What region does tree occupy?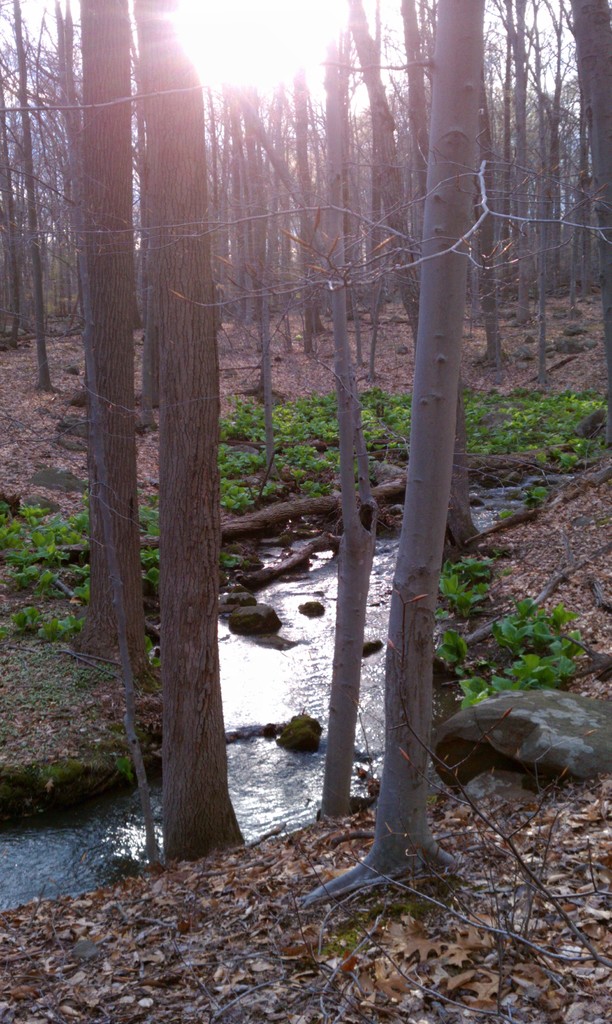
bbox(306, 0, 483, 909).
